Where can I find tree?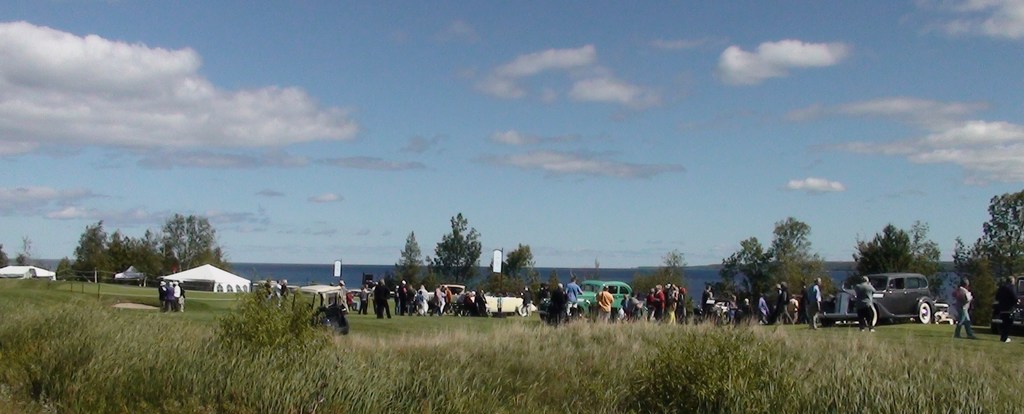
You can find it at l=431, t=213, r=483, b=285.
